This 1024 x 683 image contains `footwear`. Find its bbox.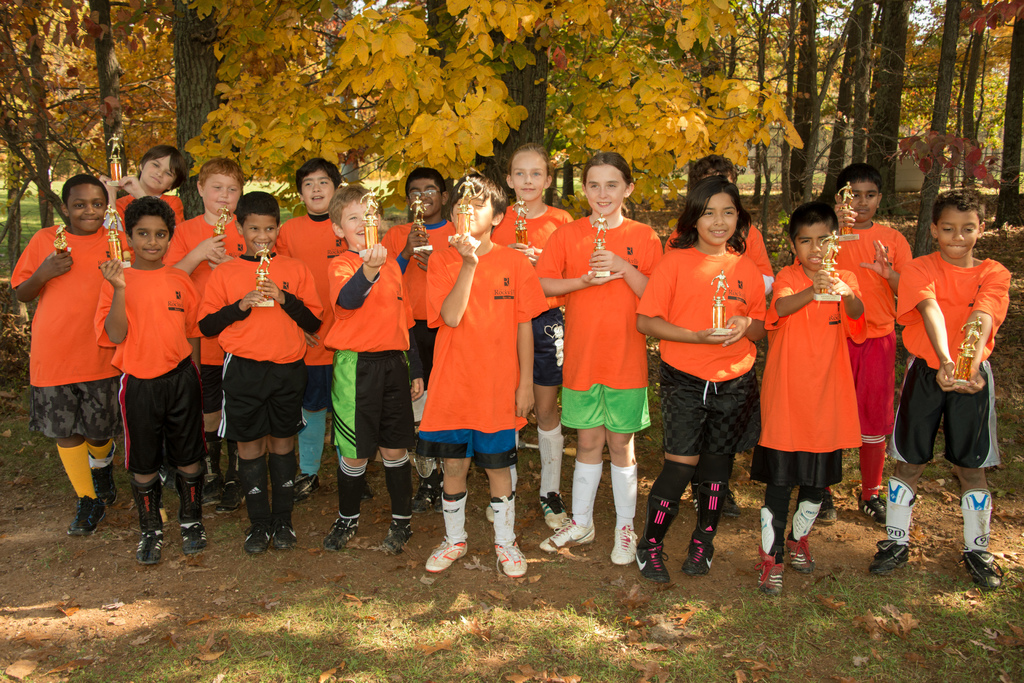
634,492,678,585.
